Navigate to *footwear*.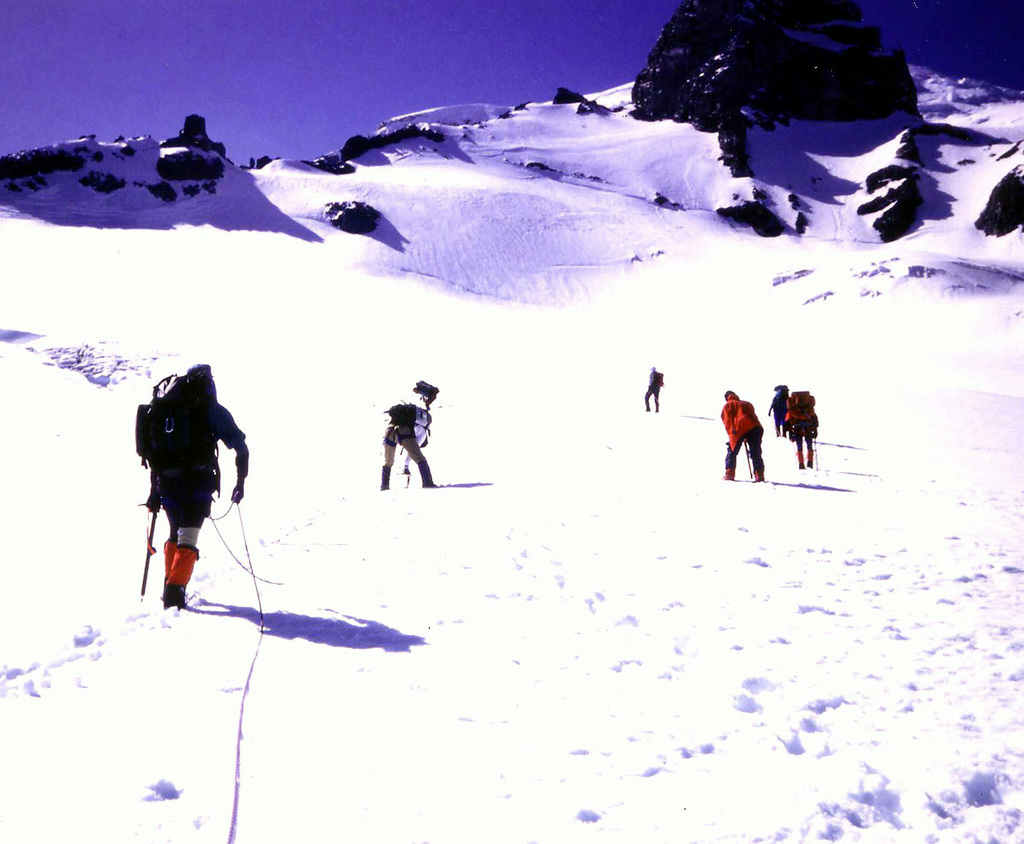
Navigation target: 169 545 202 608.
